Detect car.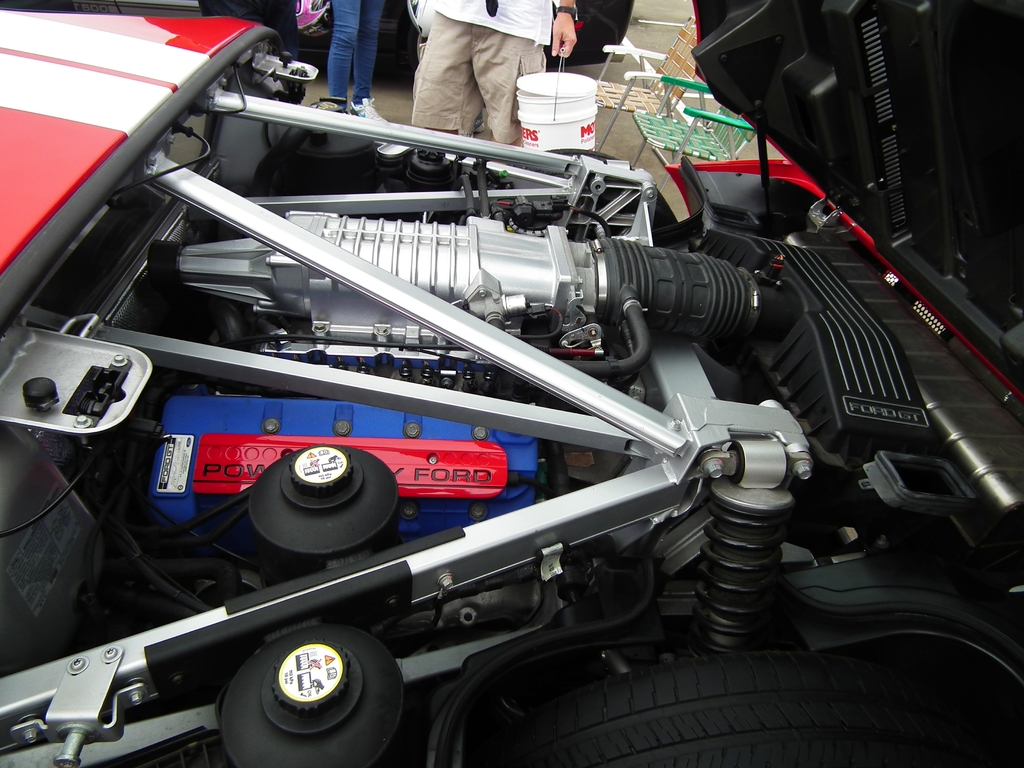
Detected at region(0, 0, 578, 74).
